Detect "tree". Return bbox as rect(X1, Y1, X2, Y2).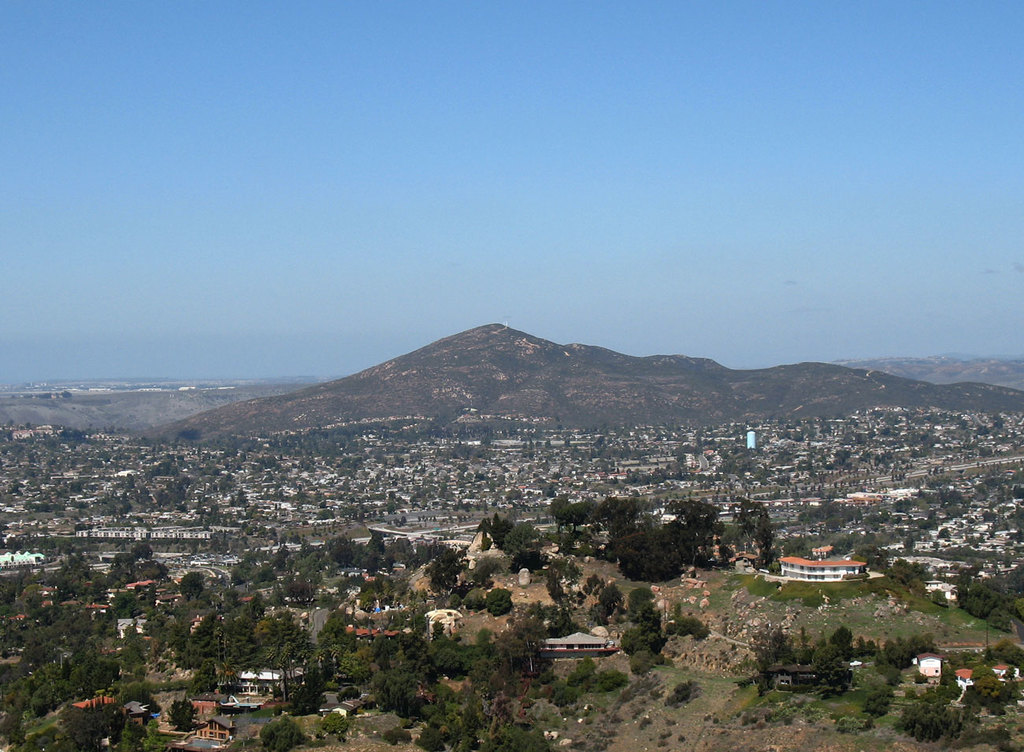
rect(234, 616, 261, 669).
